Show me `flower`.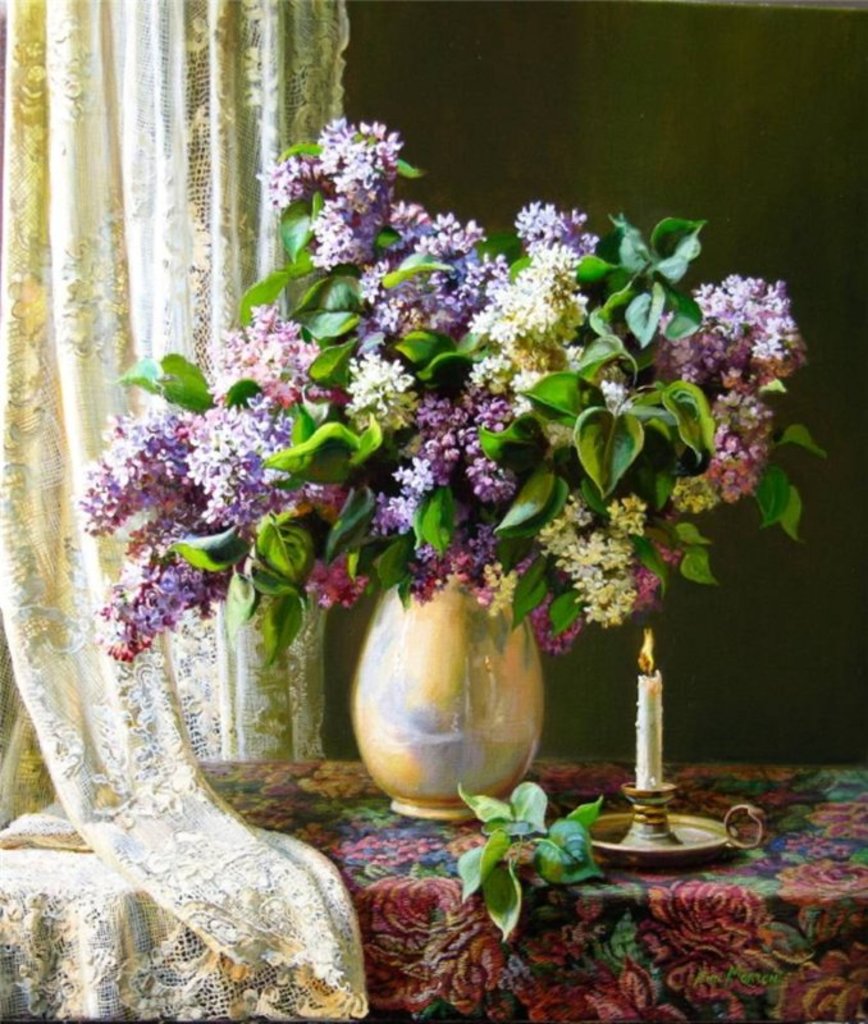
`flower` is here: BBox(775, 851, 867, 919).
